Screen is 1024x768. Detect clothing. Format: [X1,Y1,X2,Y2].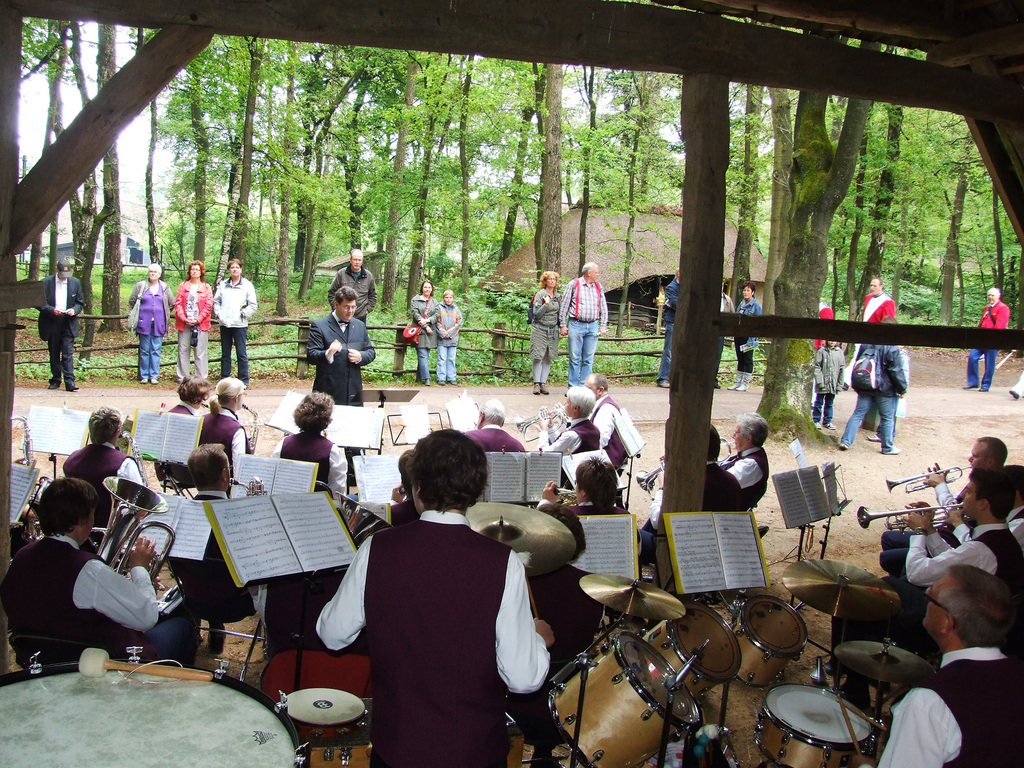
[172,279,213,380].
